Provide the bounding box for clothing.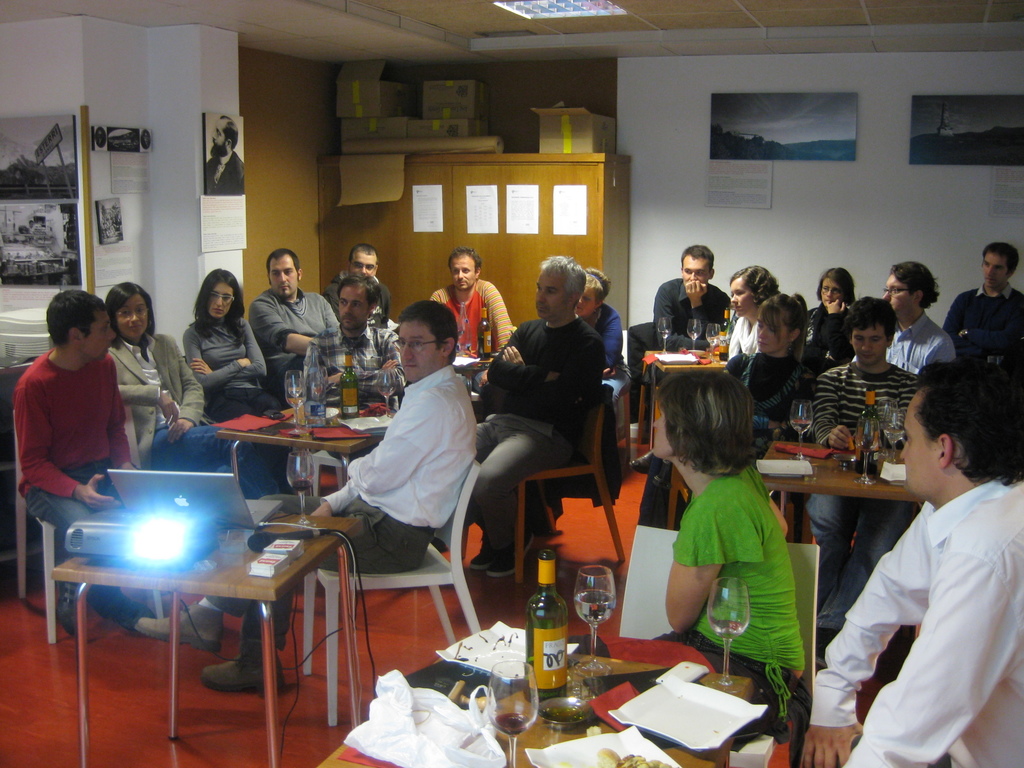
[left=611, top=468, right=795, bottom=737].
